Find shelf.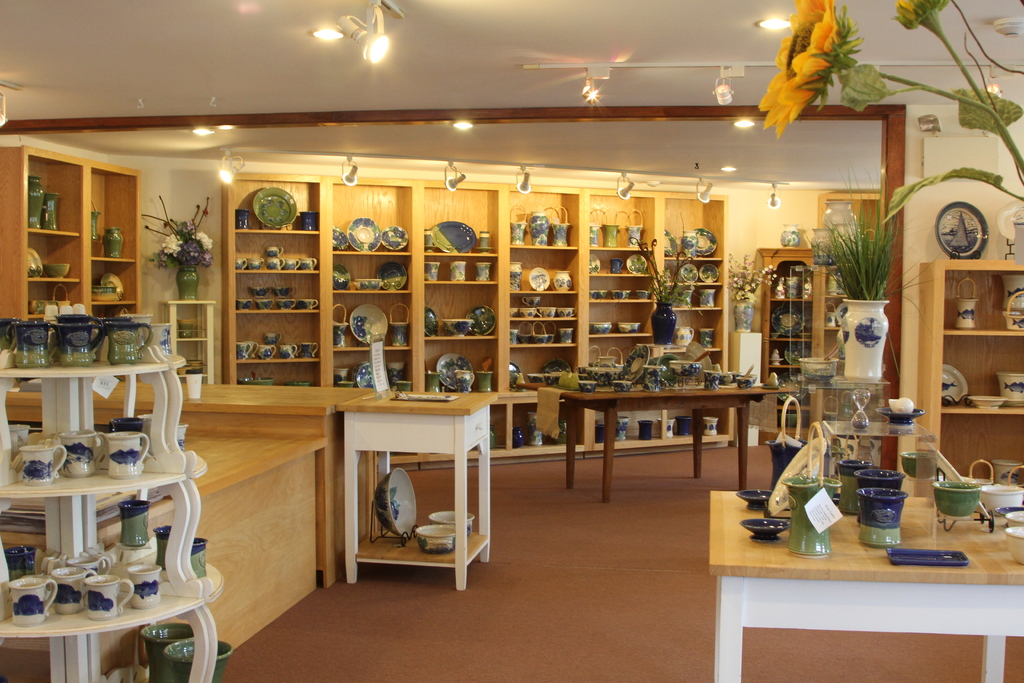
bbox(507, 246, 579, 292).
